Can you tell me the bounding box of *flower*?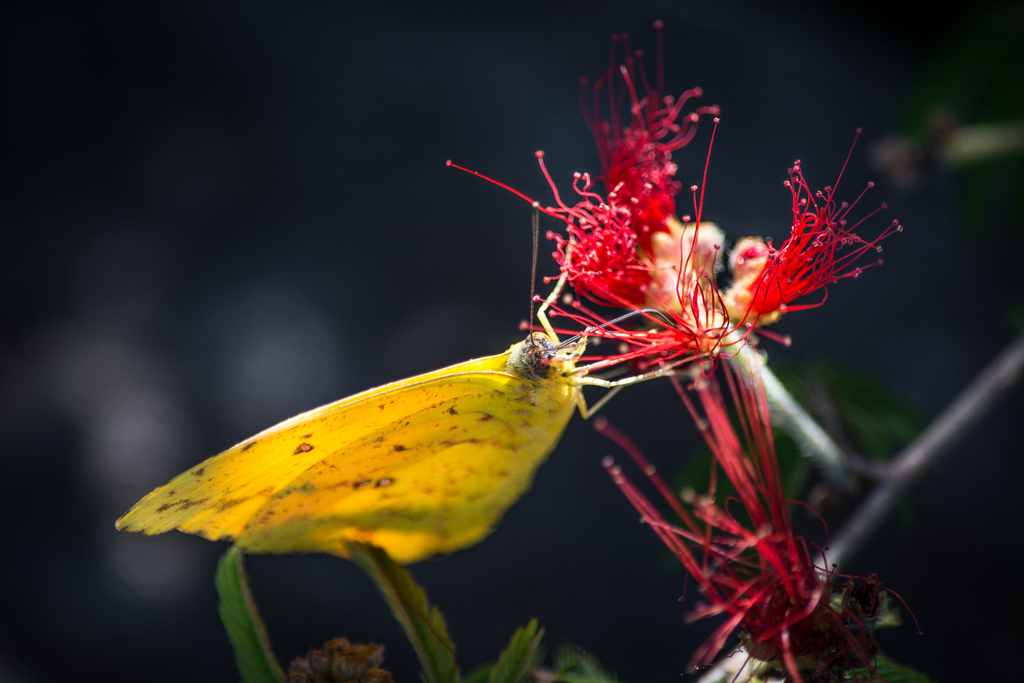
609/345/920/682.
